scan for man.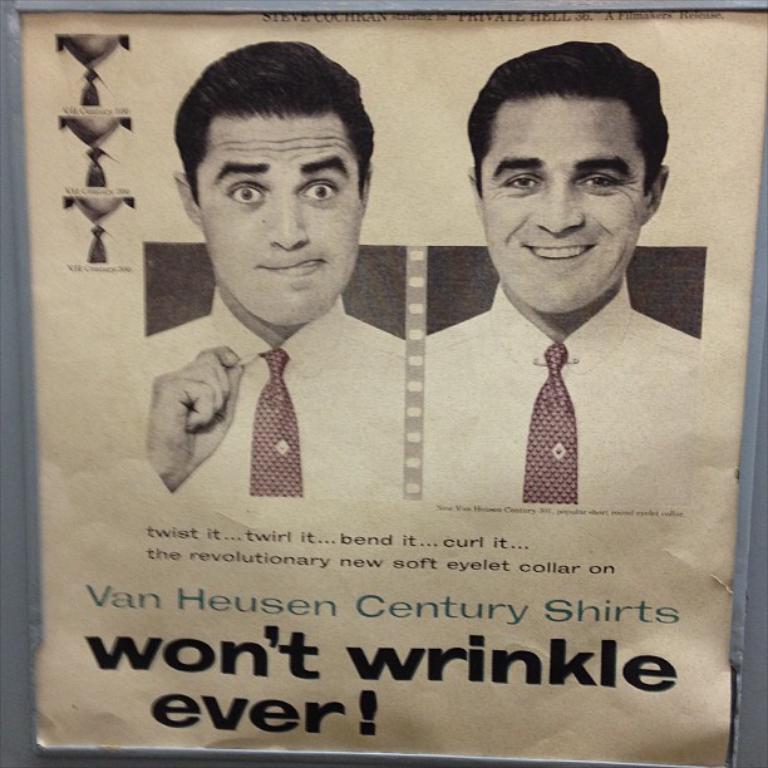
Scan result: x1=425 y1=41 x2=694 y2=504.
